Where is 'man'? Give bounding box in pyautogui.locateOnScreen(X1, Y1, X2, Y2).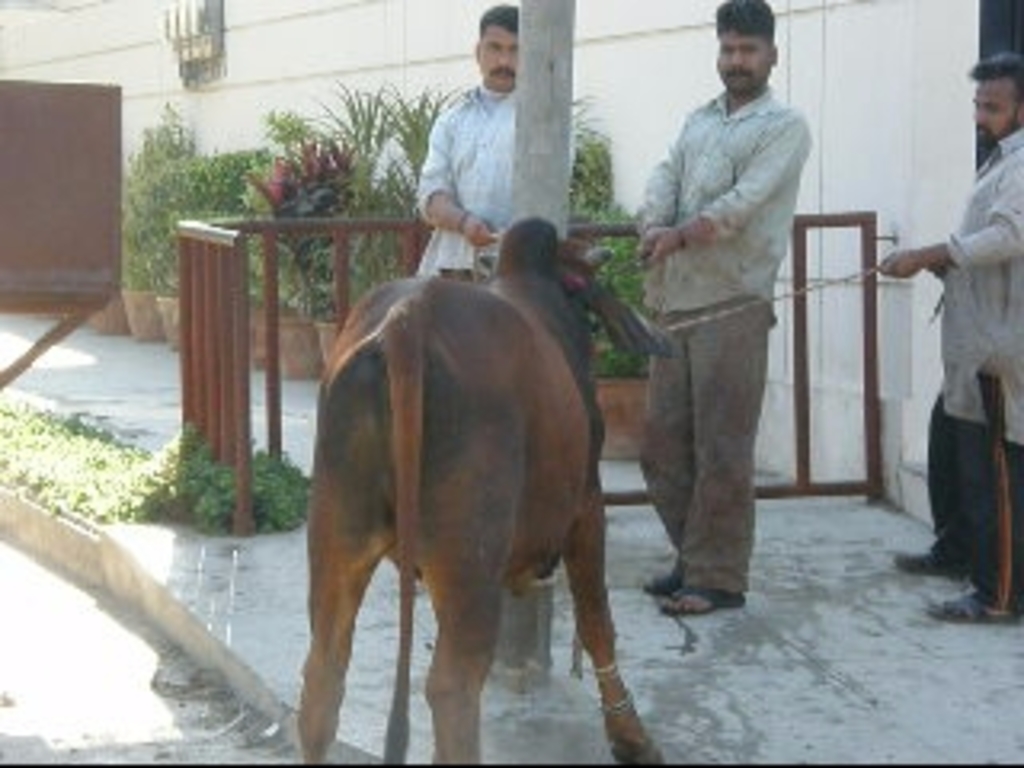
pyautogui.locateOnScreen(867, 51, 1021, 621).
